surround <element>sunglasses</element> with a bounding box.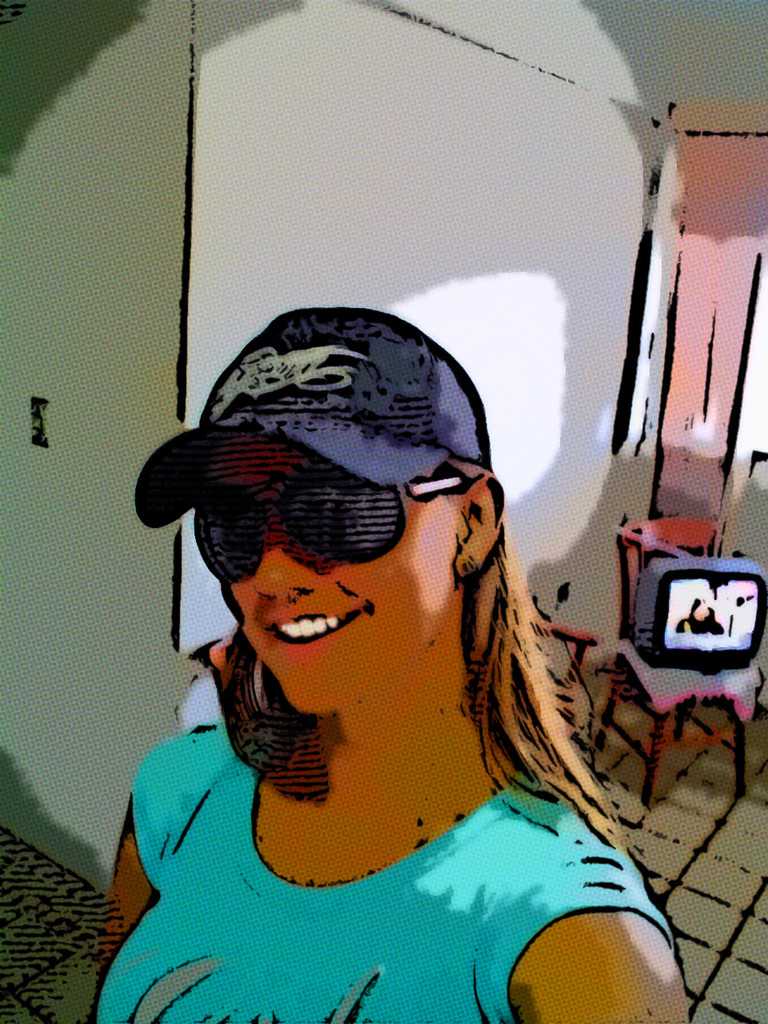
pyautogui.locateOnScreen(191, 480, 466, 586).
